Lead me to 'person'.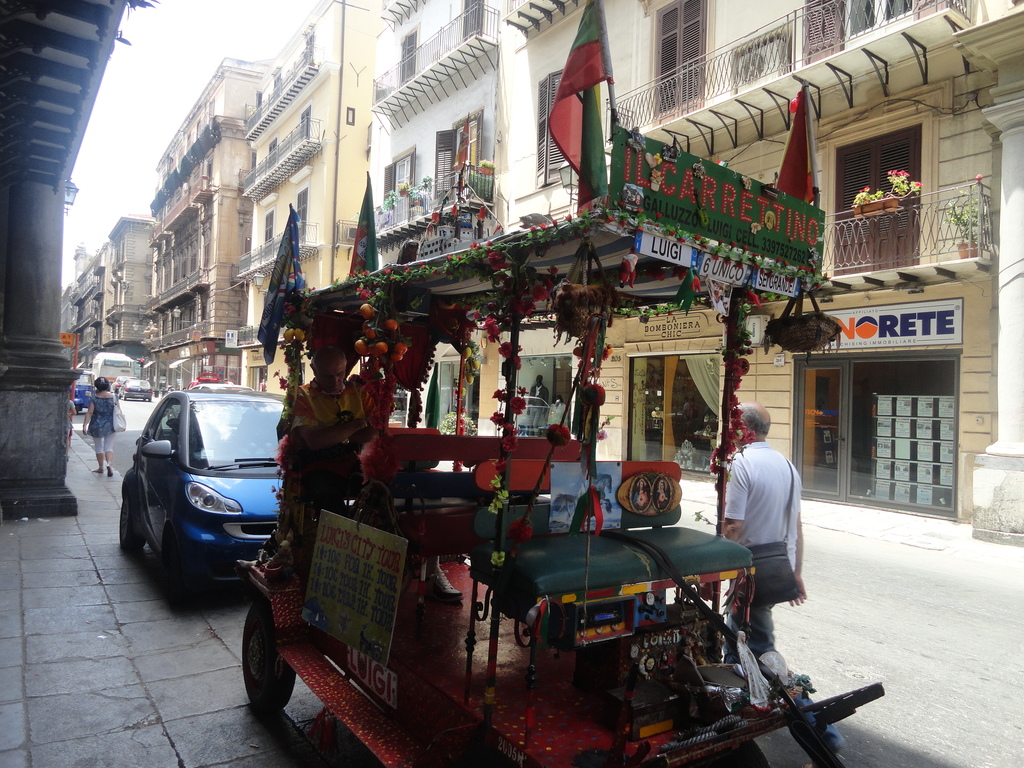
Lead to (81,371,130,484).
